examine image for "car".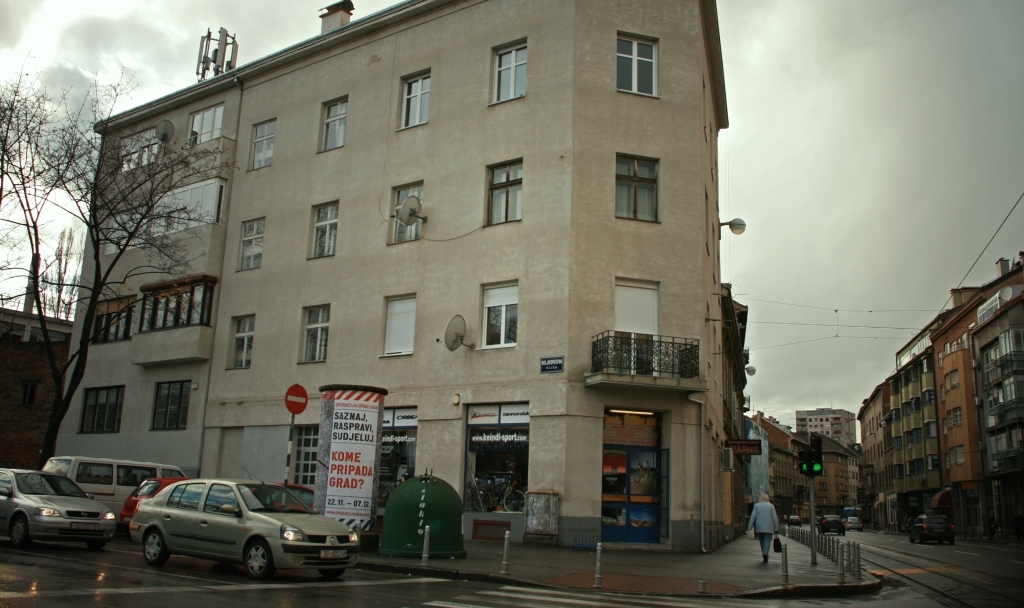
Examination result: 116,475,176,524.
